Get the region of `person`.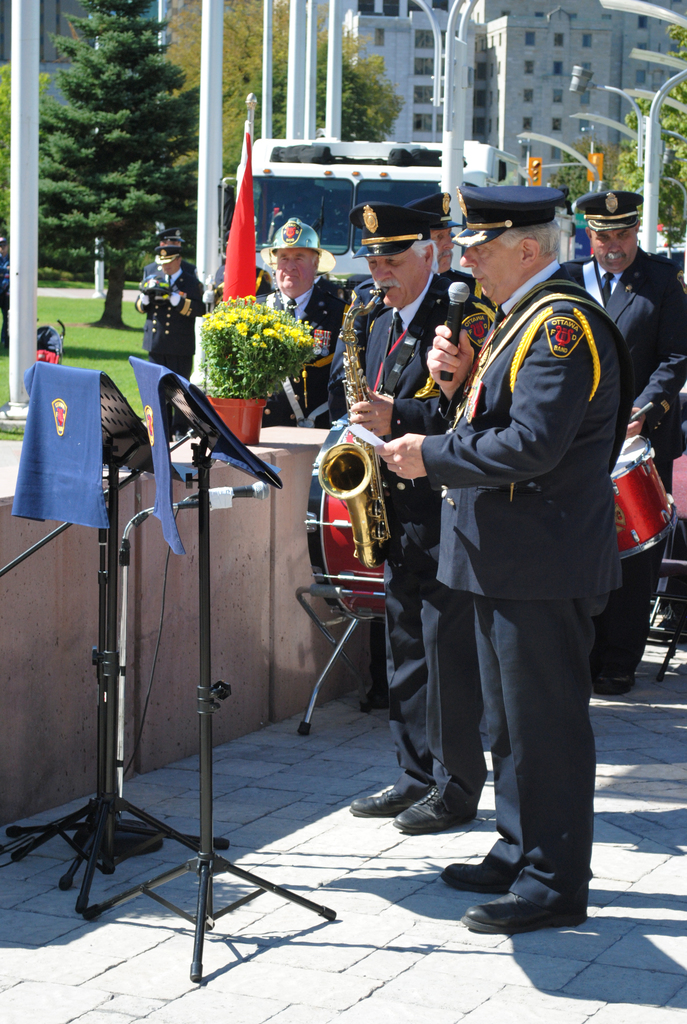
l=0, t=234, r=13, b=346.
